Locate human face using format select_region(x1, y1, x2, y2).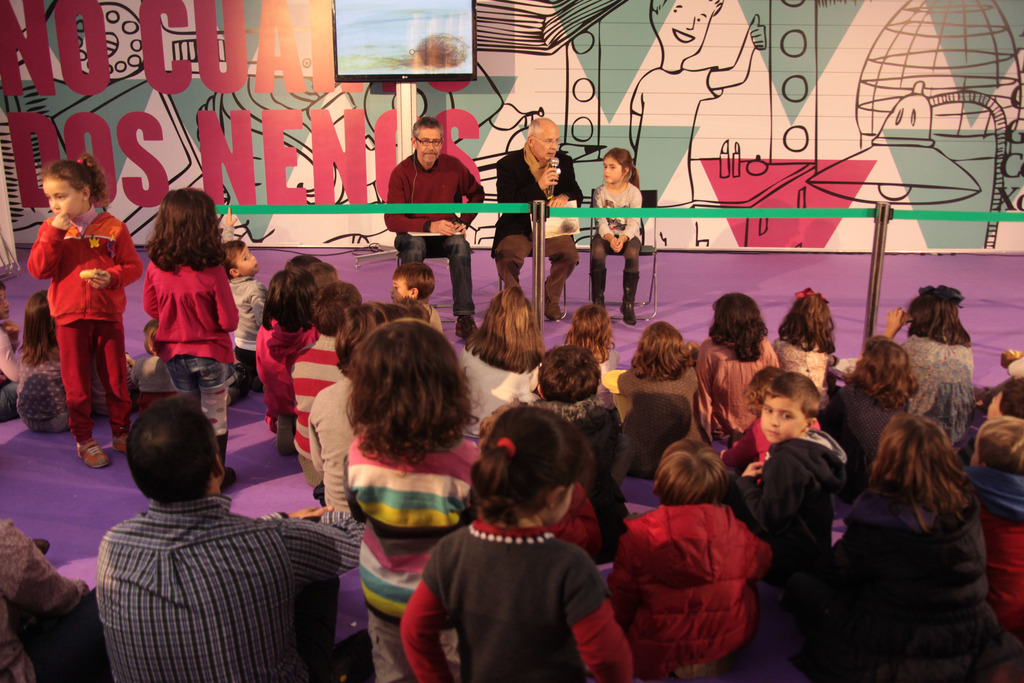
select_region(239, 249, 261, 276).
